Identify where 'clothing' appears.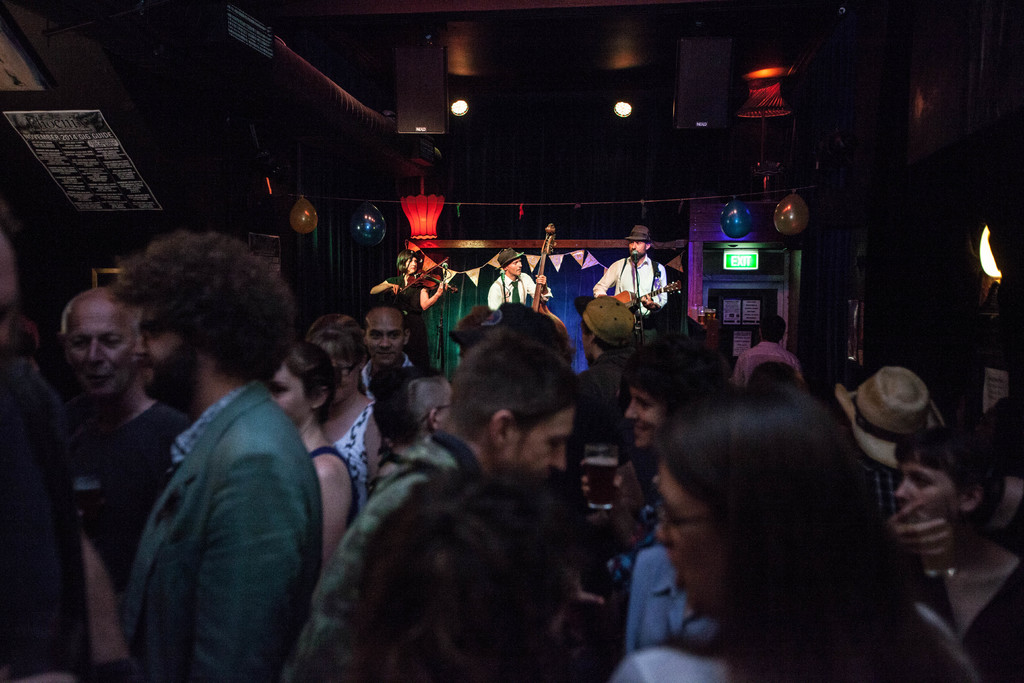
Appears at {"left": 280, "top": 423, "right": 486, "bottom": 682}.
